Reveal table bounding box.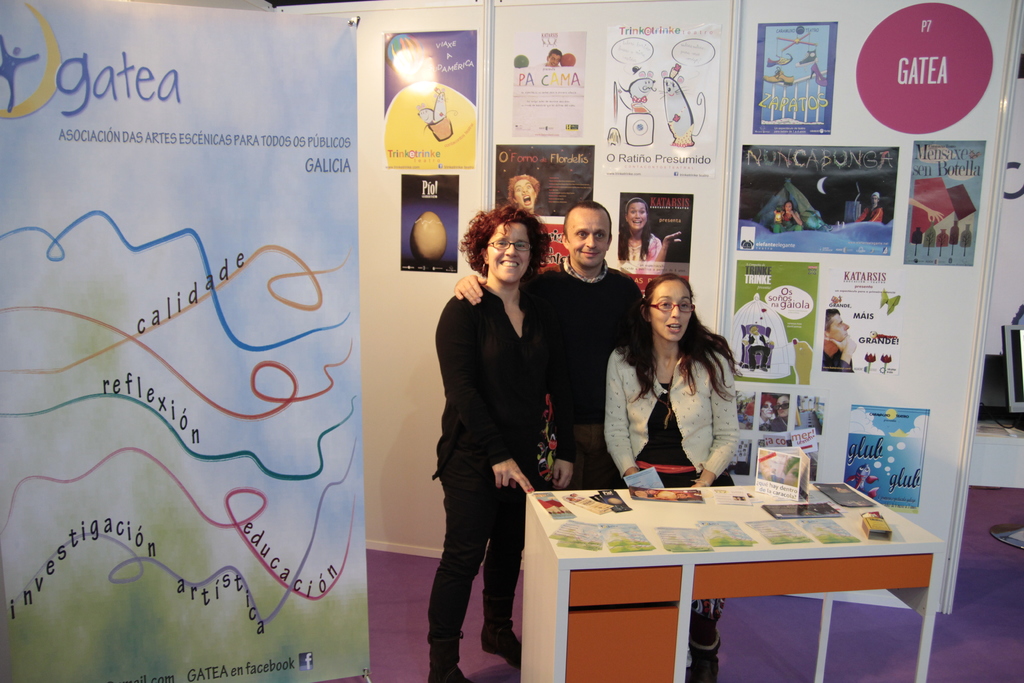
Revealed: 521,477,947,682.
